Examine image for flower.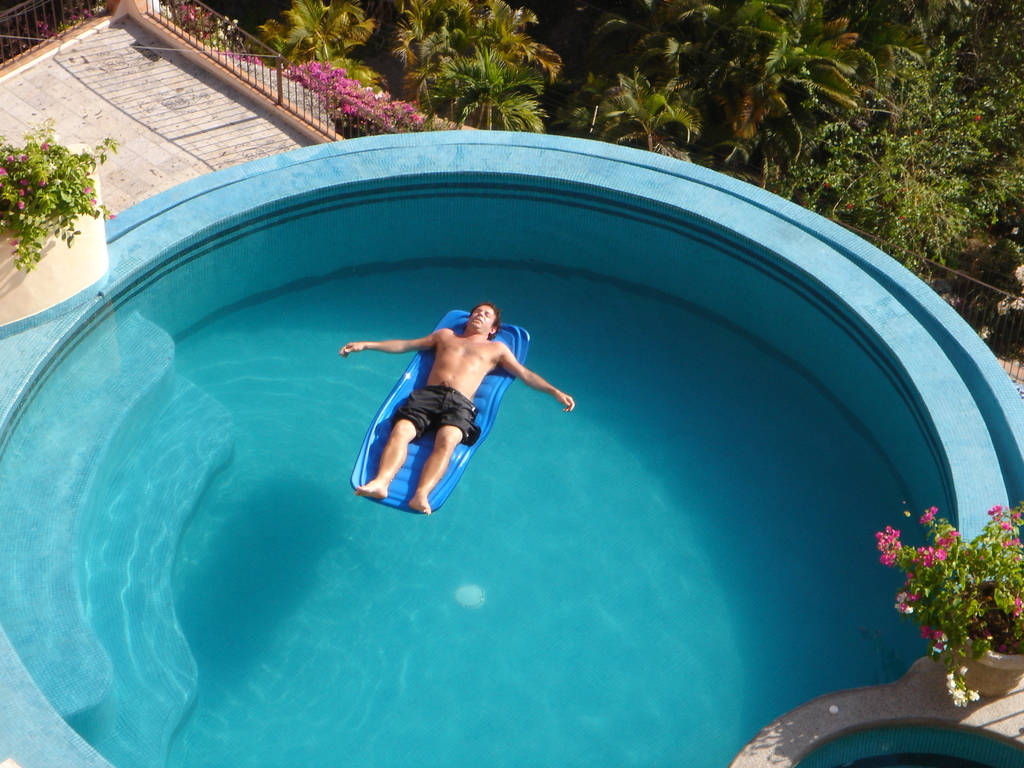
Examination result: [left=16, top=177, right=29, bottom=186].
